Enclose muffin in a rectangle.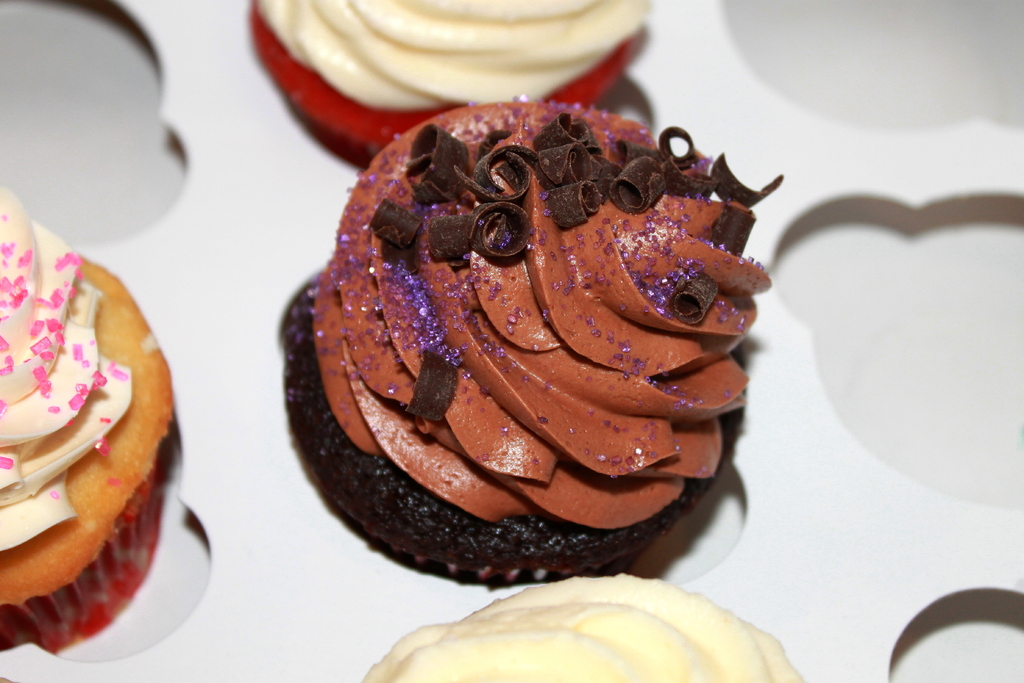
[left=0, top=183, right=173, bottom=656].
